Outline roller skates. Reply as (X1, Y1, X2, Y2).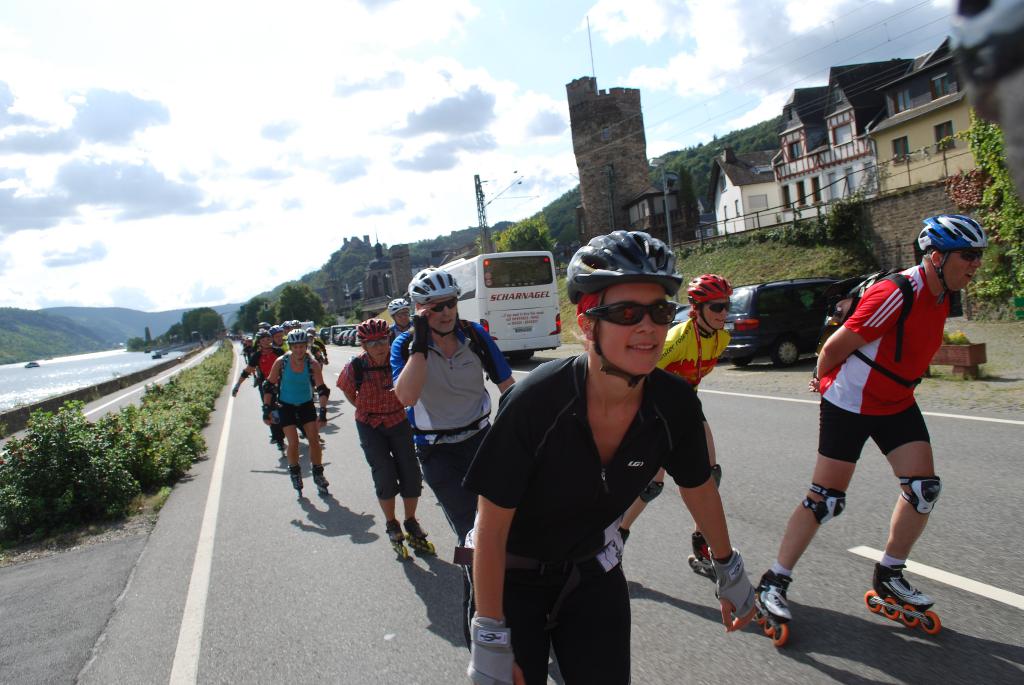
(750, 566, 792, 650).
